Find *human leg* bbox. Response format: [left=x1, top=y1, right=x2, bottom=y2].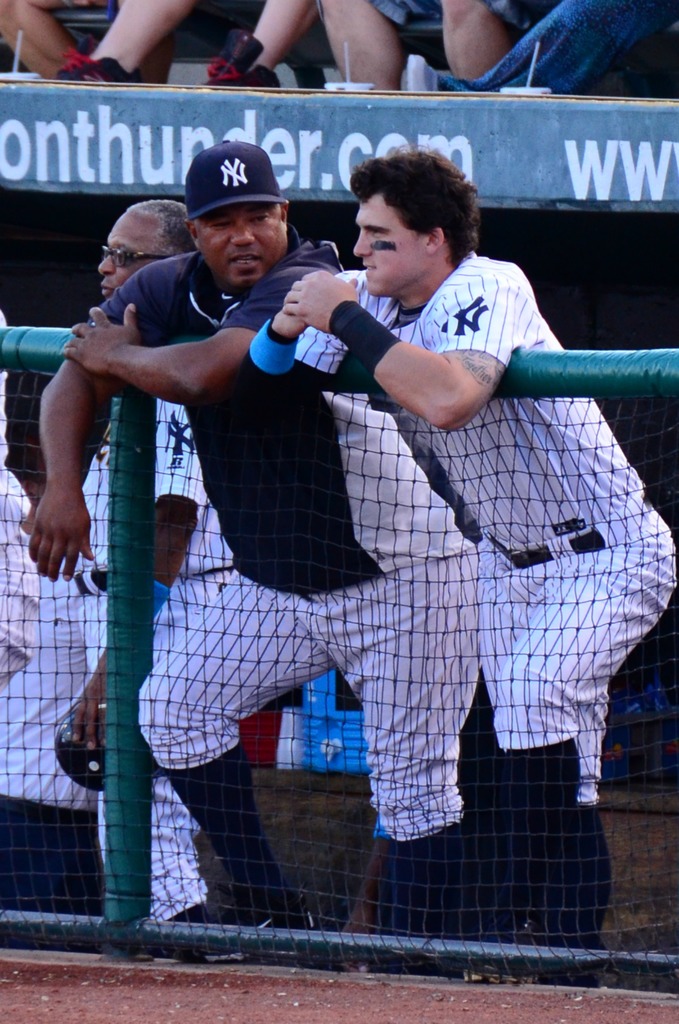
[left=469, top=554, right=625, bottom=984].
